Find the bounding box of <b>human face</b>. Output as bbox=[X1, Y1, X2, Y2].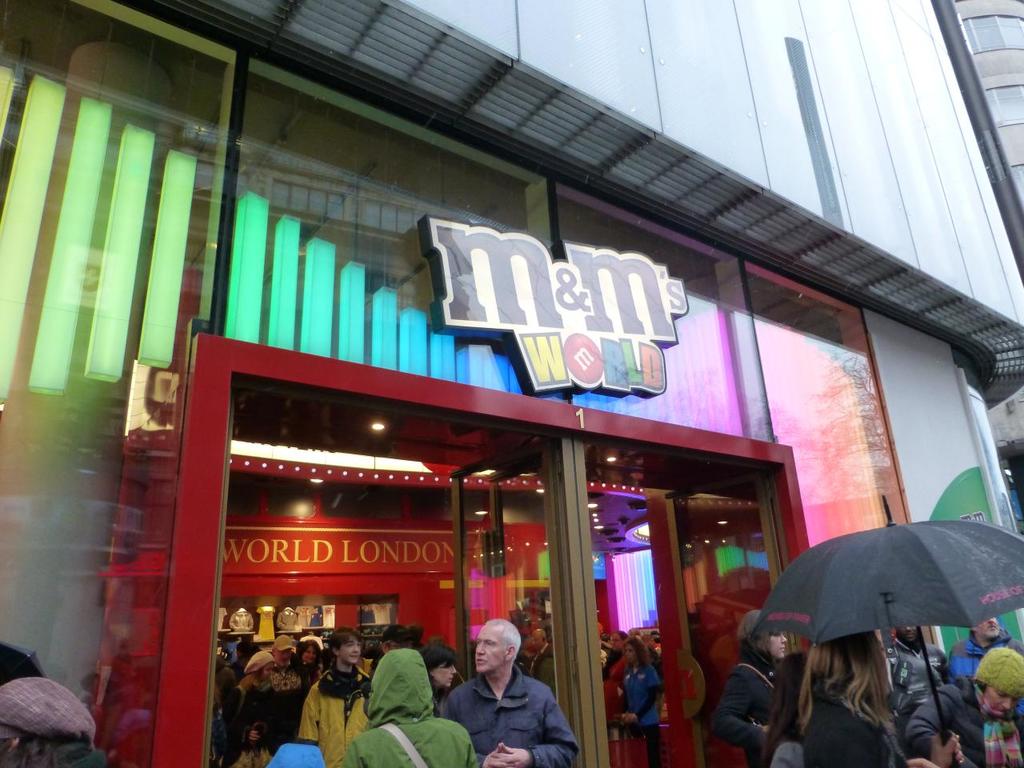
bbox=[985, 685, 1018, 711].
